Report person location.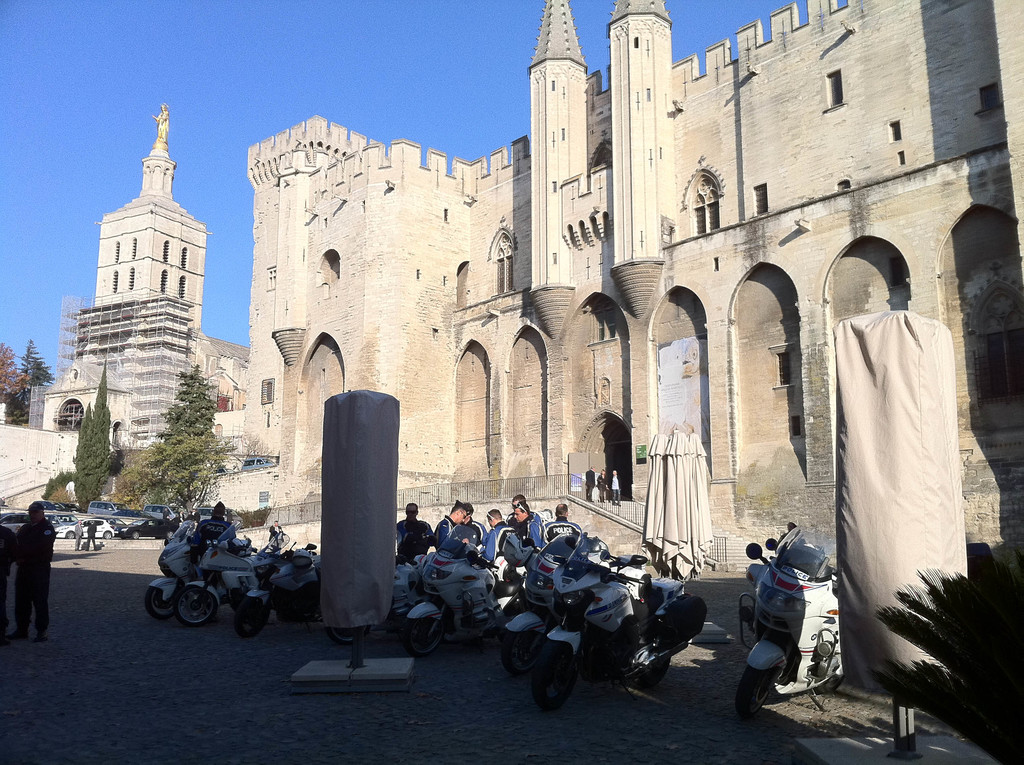
Report: x1=512 y1=501 x2=544 y2=550.
